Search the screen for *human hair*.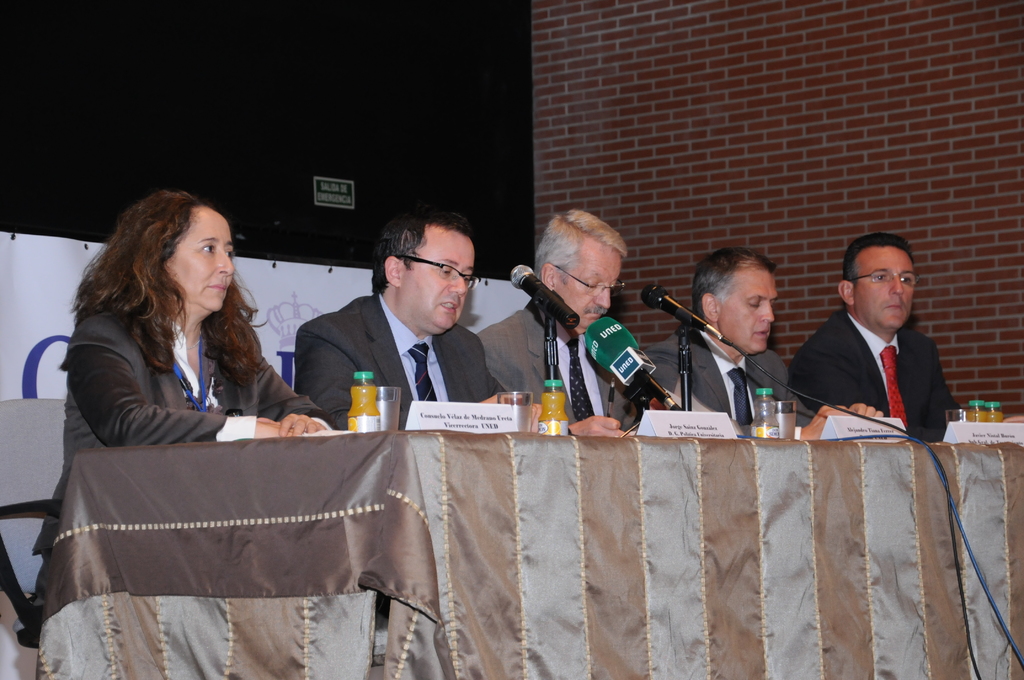
Found at 690:246:776:322.
